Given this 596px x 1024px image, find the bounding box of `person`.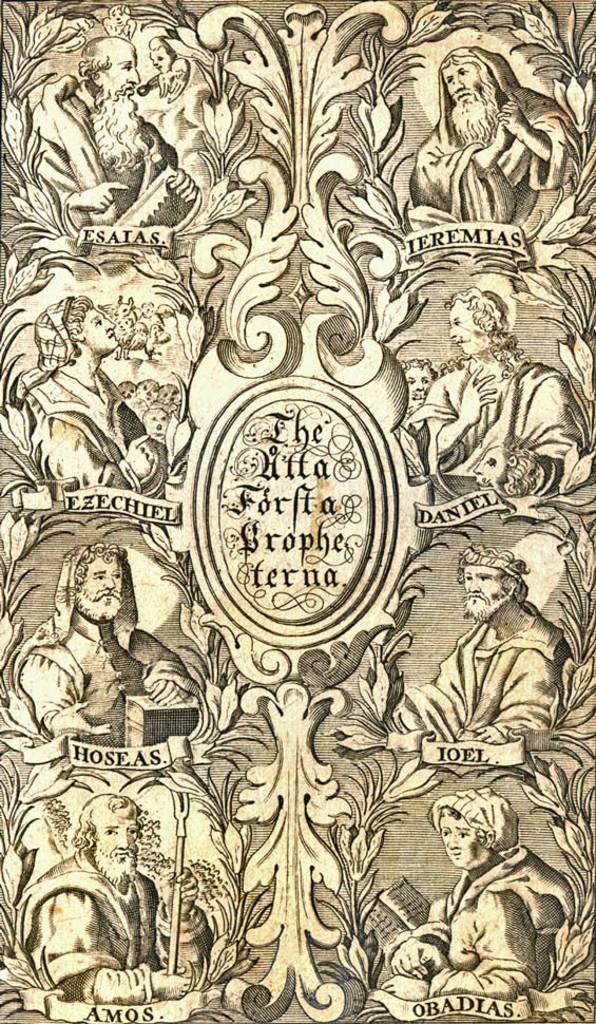
(x1=407, y1=283, x2=579, y2=496).
